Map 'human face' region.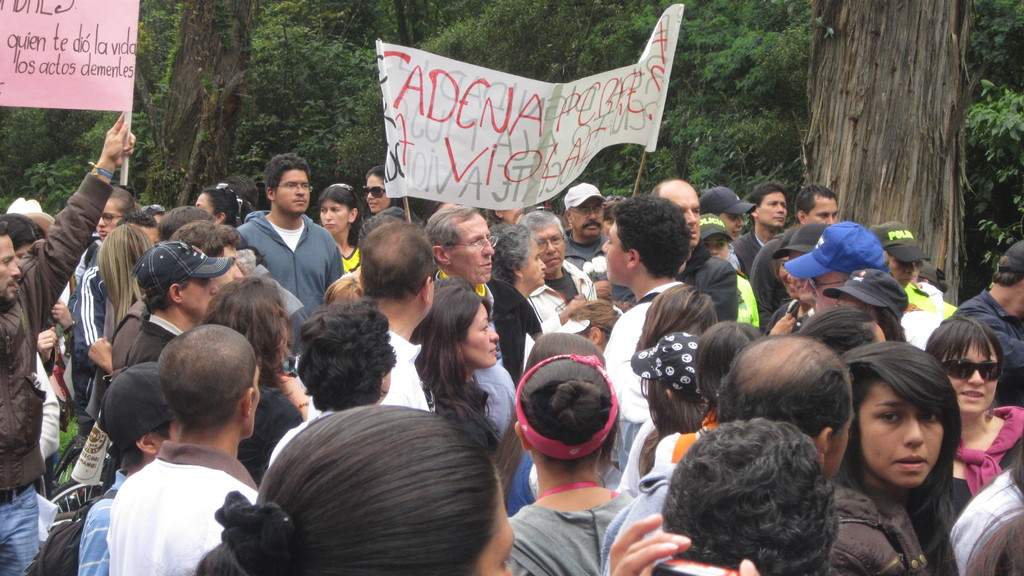
Mapped to select_region(600, 220, 626, 282).
